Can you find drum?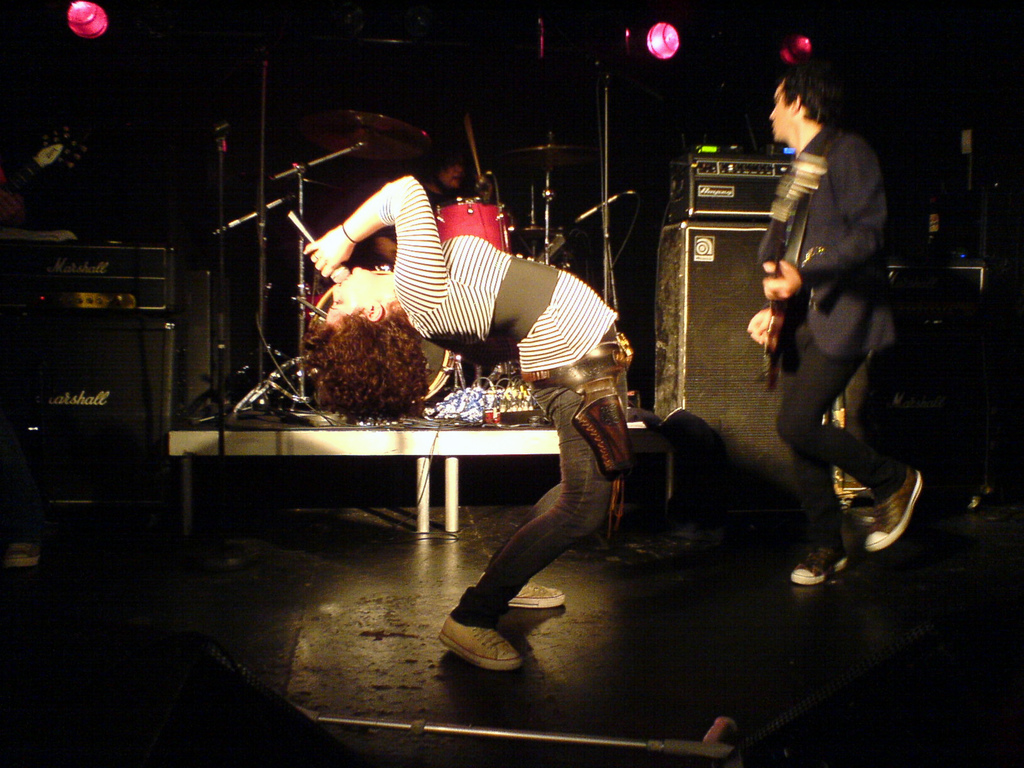
Yes, bounding box: (left=304, top=285, right=328, bottom=323).
